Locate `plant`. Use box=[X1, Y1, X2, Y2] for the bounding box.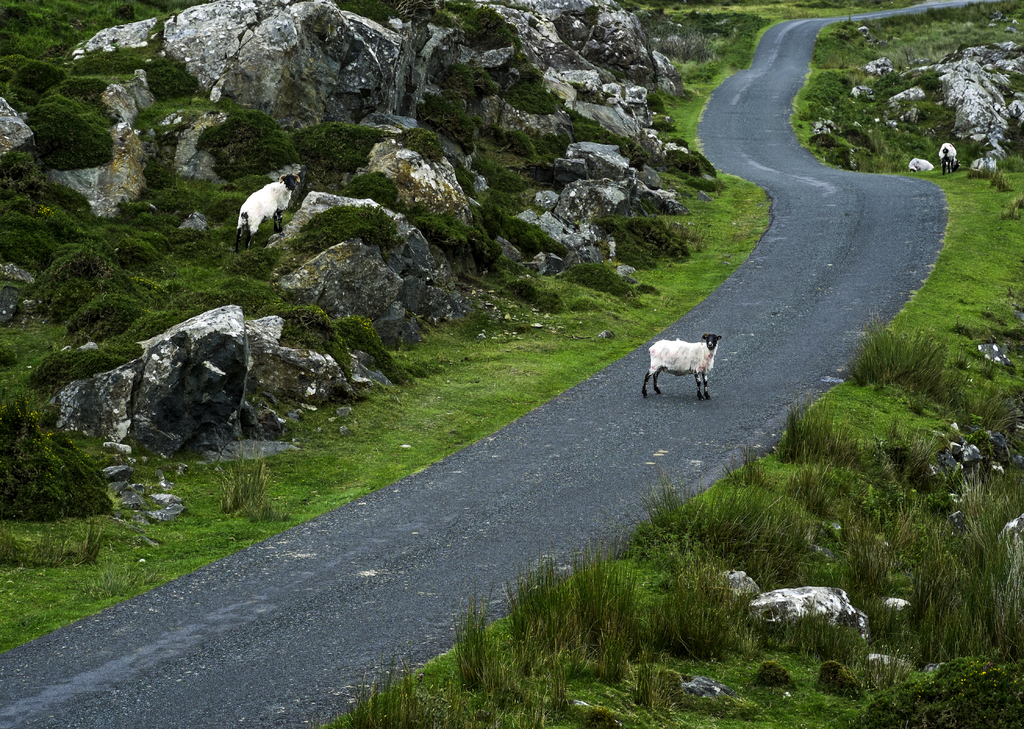
box=[19, 292, 124, 377].
